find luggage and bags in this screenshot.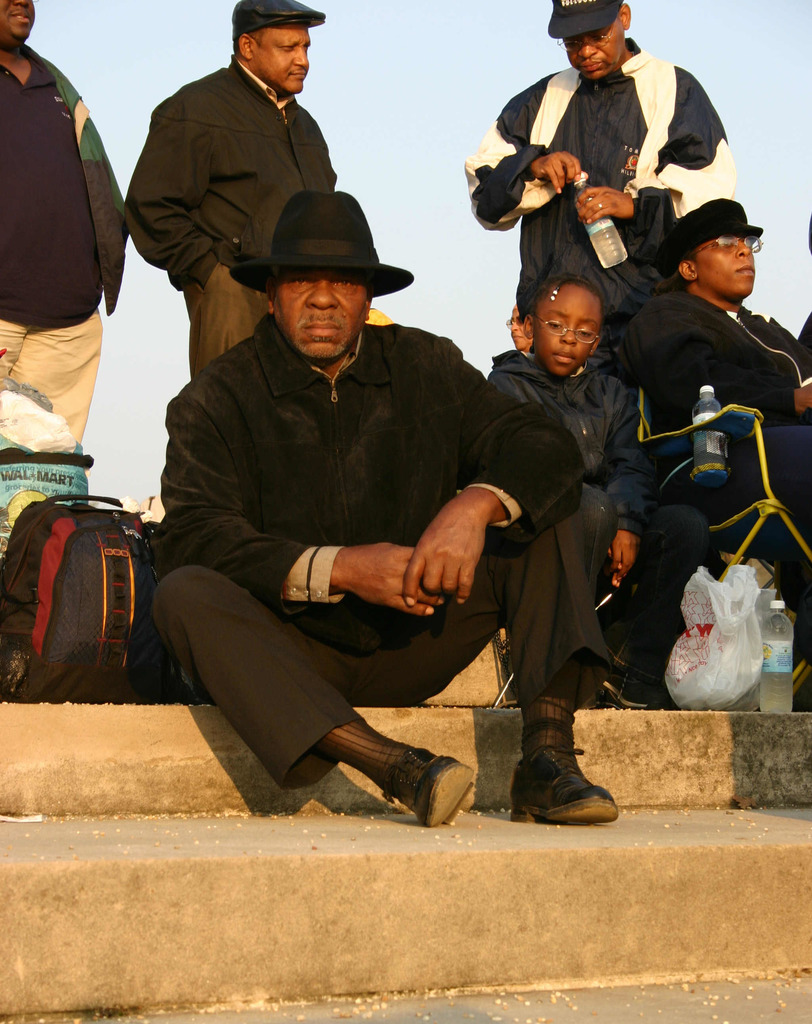
The bounding box for luggage and bags is {"left": 0, "top": 473, "right": 155, "bottom": 726}.
